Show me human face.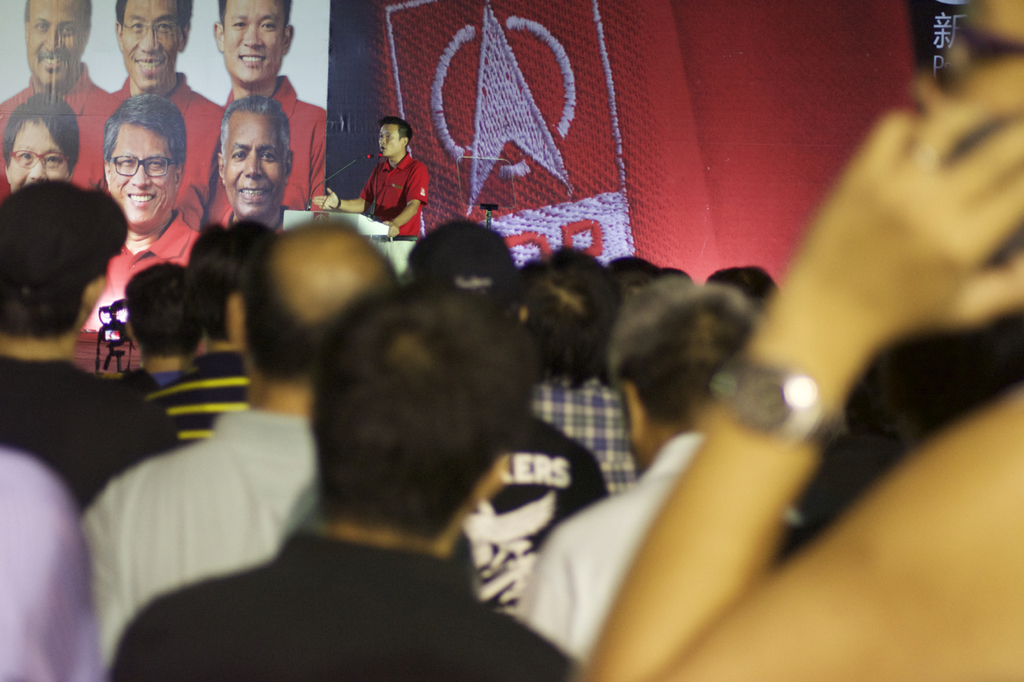
human face is here: [x1=7, y1=123, x2=68, y2=182].
